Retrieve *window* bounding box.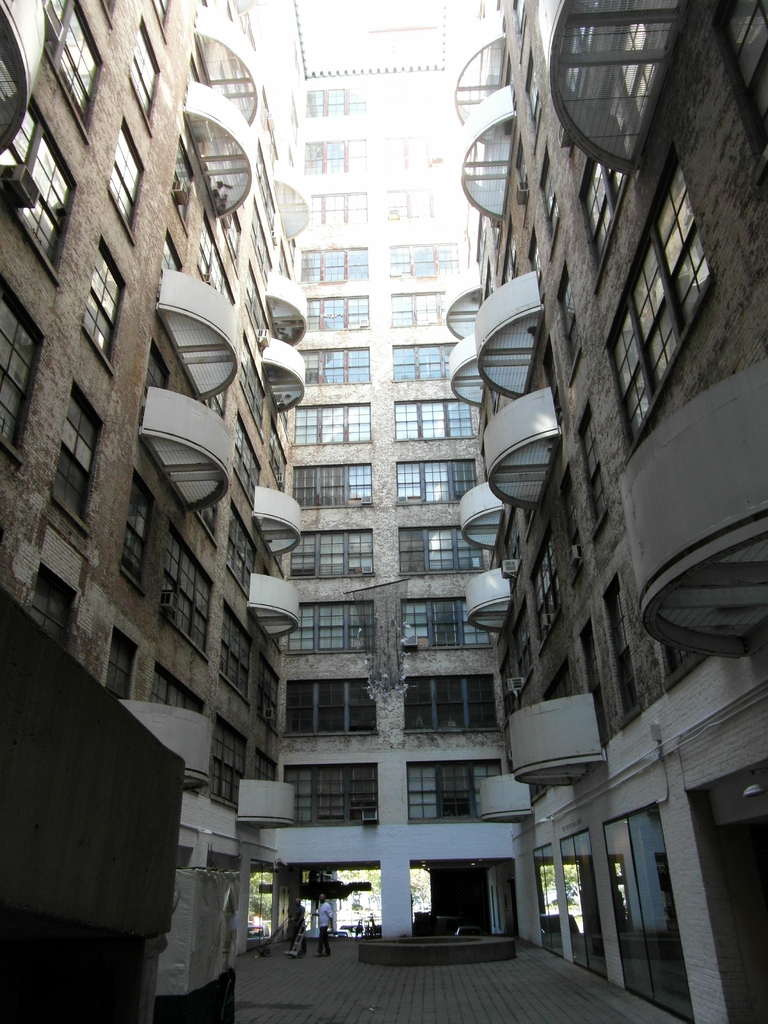
Bounding box: crop(392, 399, 474, 440).
